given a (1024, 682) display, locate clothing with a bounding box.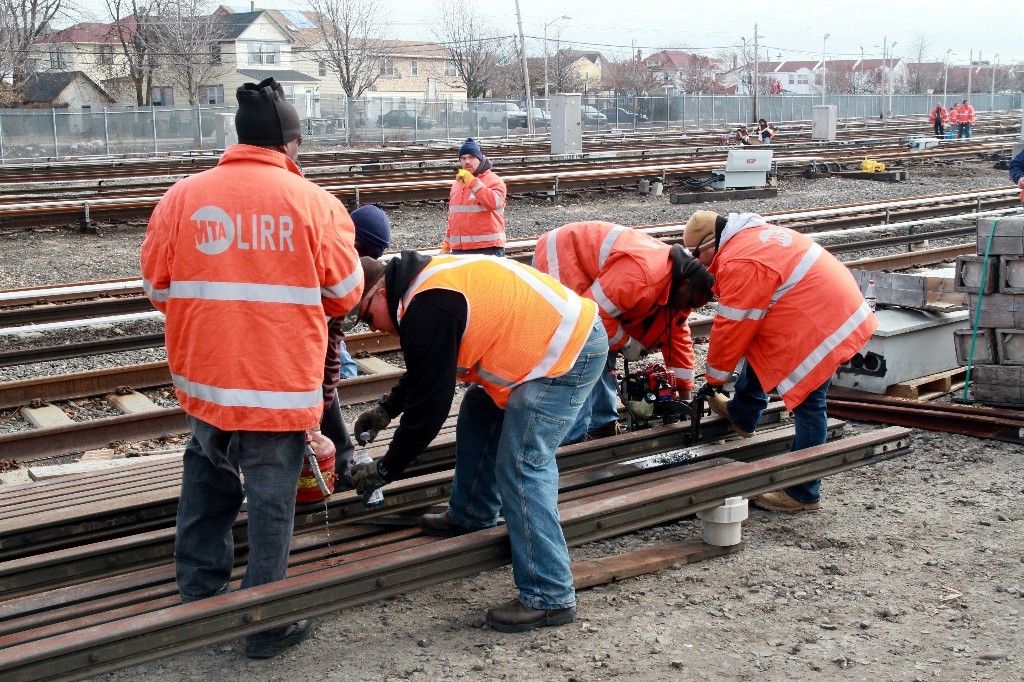
Located: [x1=928, y1=105, x2=943, y2=136].
